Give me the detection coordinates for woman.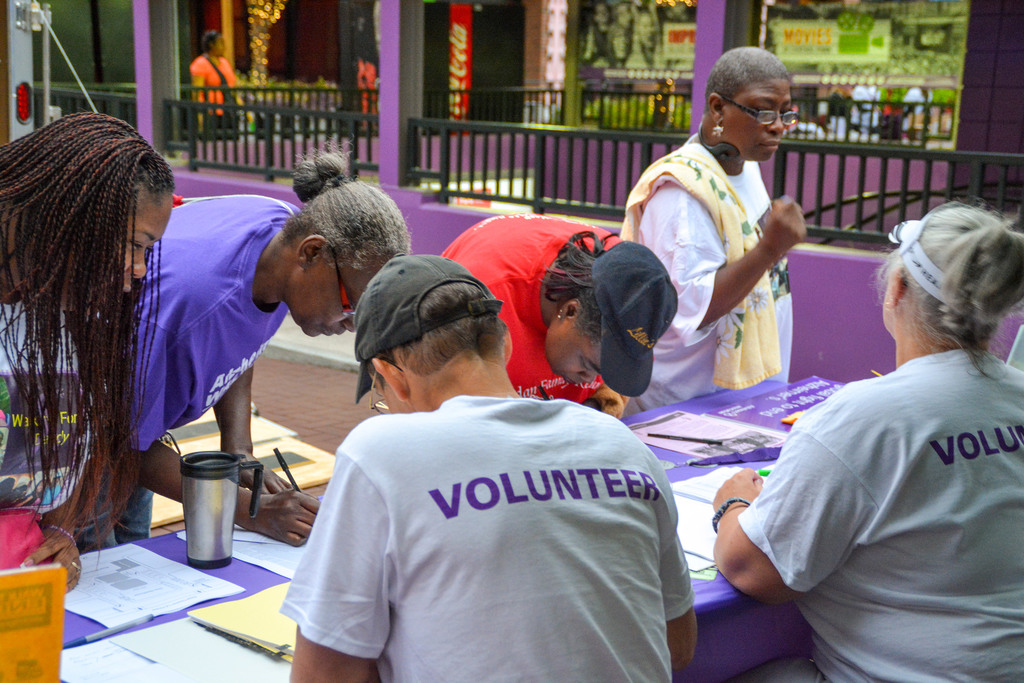
190,31,252,124.
